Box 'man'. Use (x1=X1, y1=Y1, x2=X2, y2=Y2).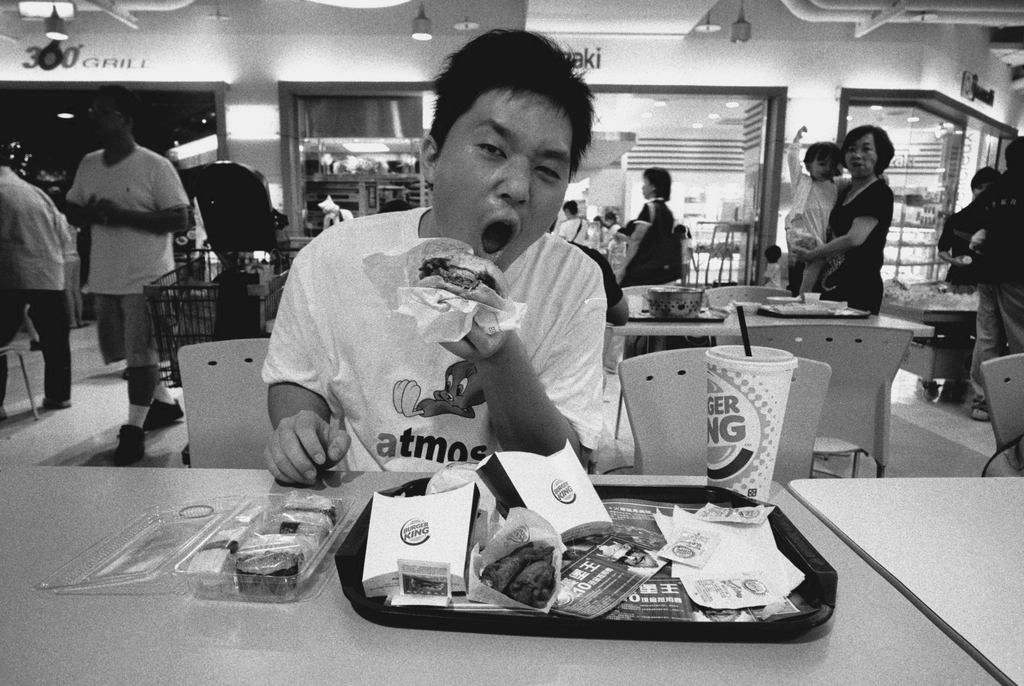
(x1=50, y1=102, x2=192, y2=443).
